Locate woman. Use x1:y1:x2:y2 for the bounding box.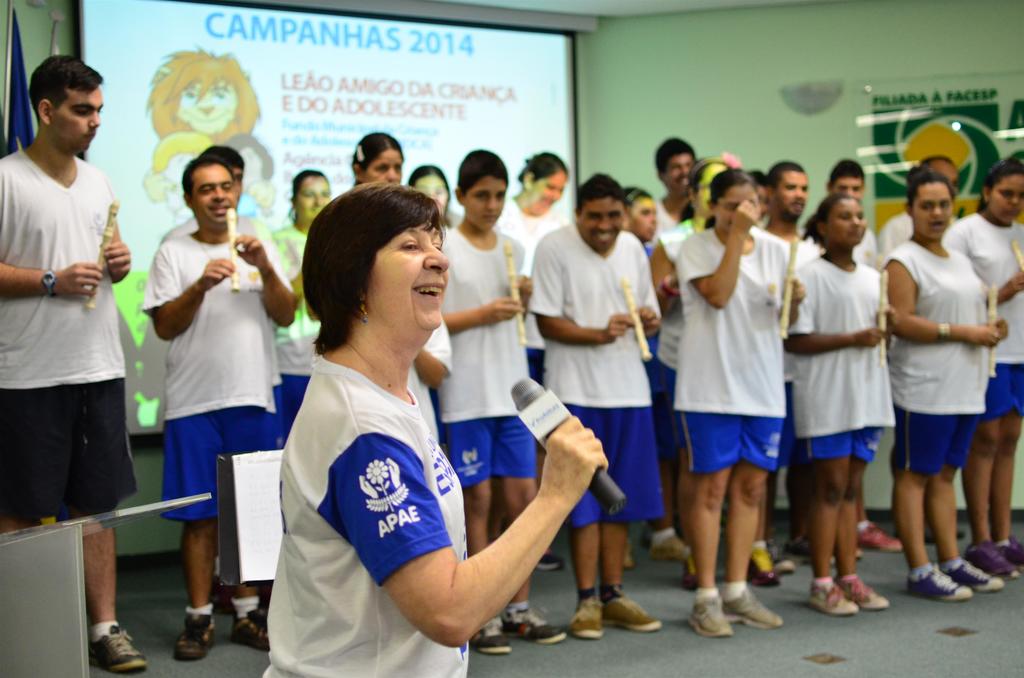
942:156:1023:585.
